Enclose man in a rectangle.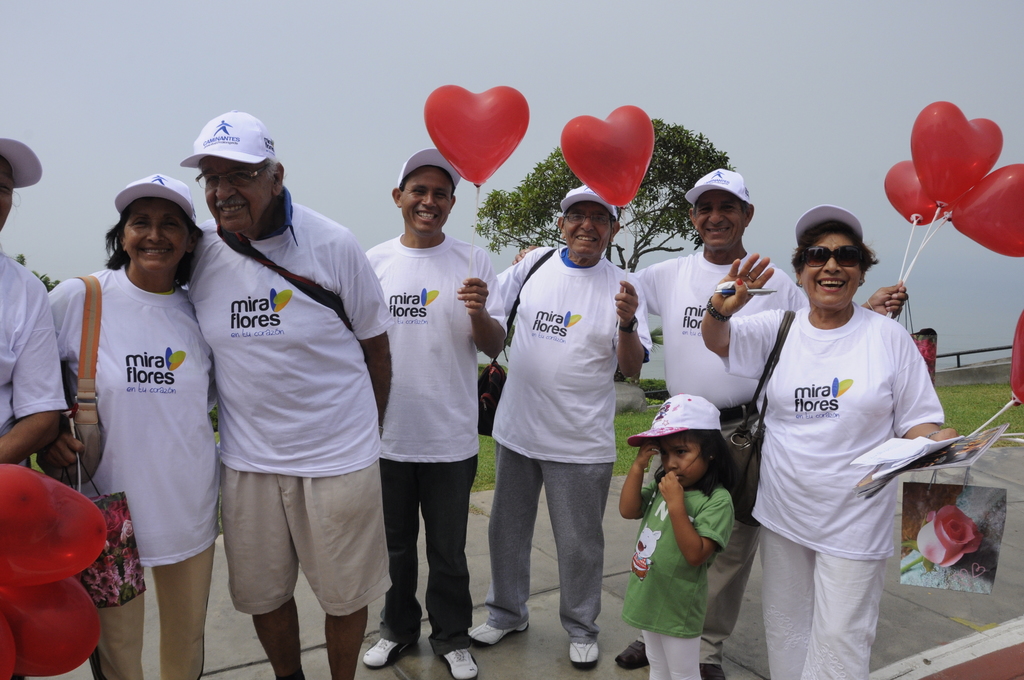
511/172/912/679.
